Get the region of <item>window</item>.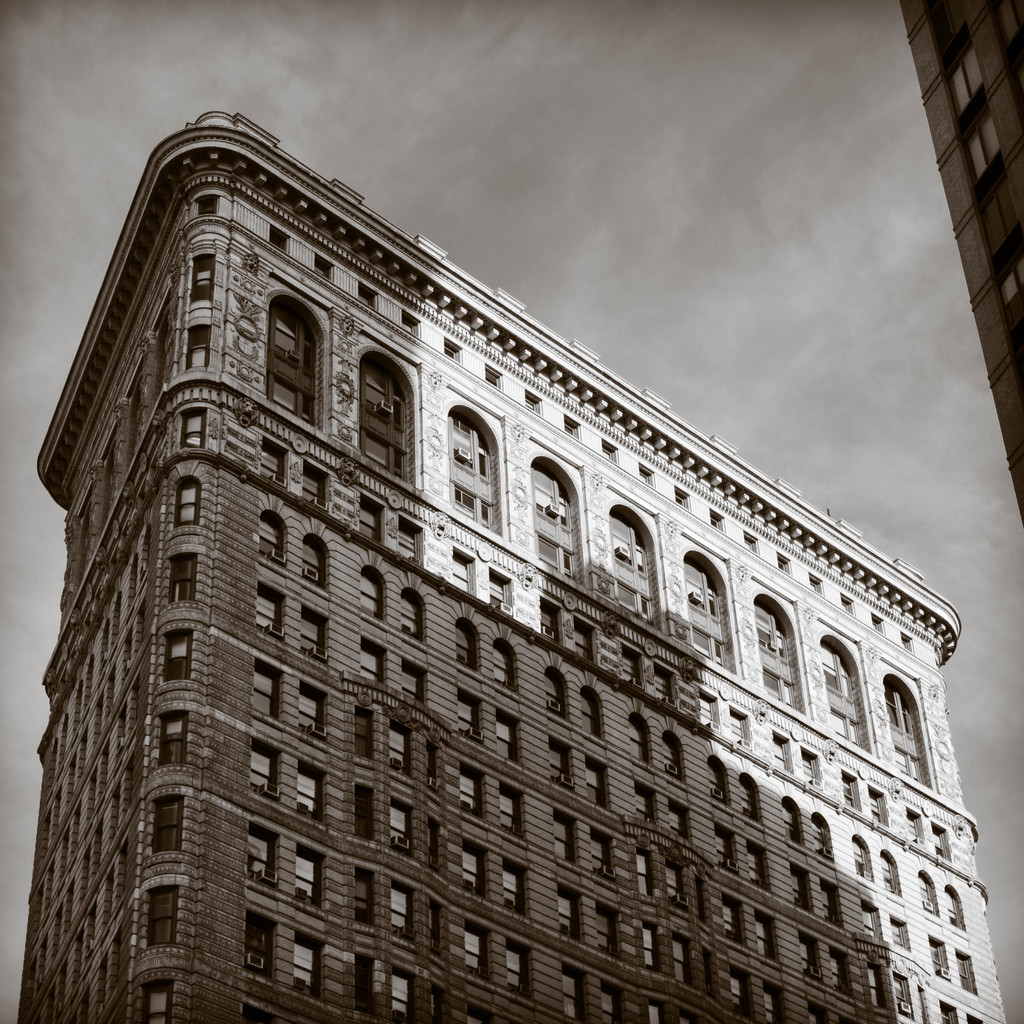
left=671, top=929, right=685, bottom=984.
